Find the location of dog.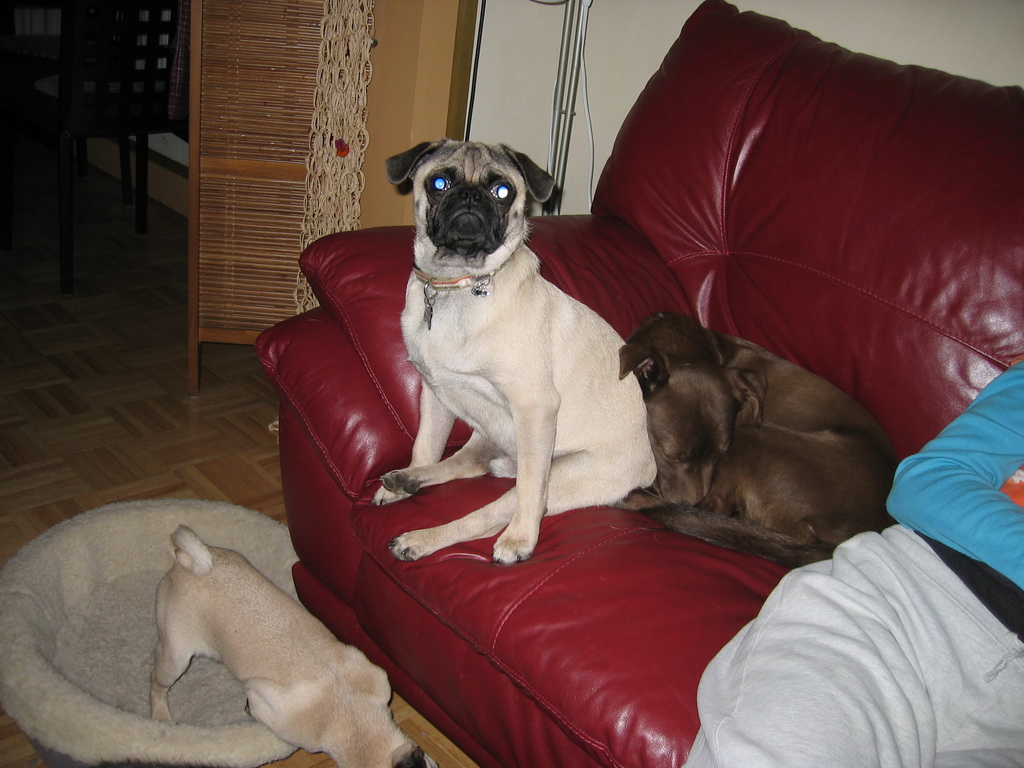
Location: region(145, 520, 441, 767).
